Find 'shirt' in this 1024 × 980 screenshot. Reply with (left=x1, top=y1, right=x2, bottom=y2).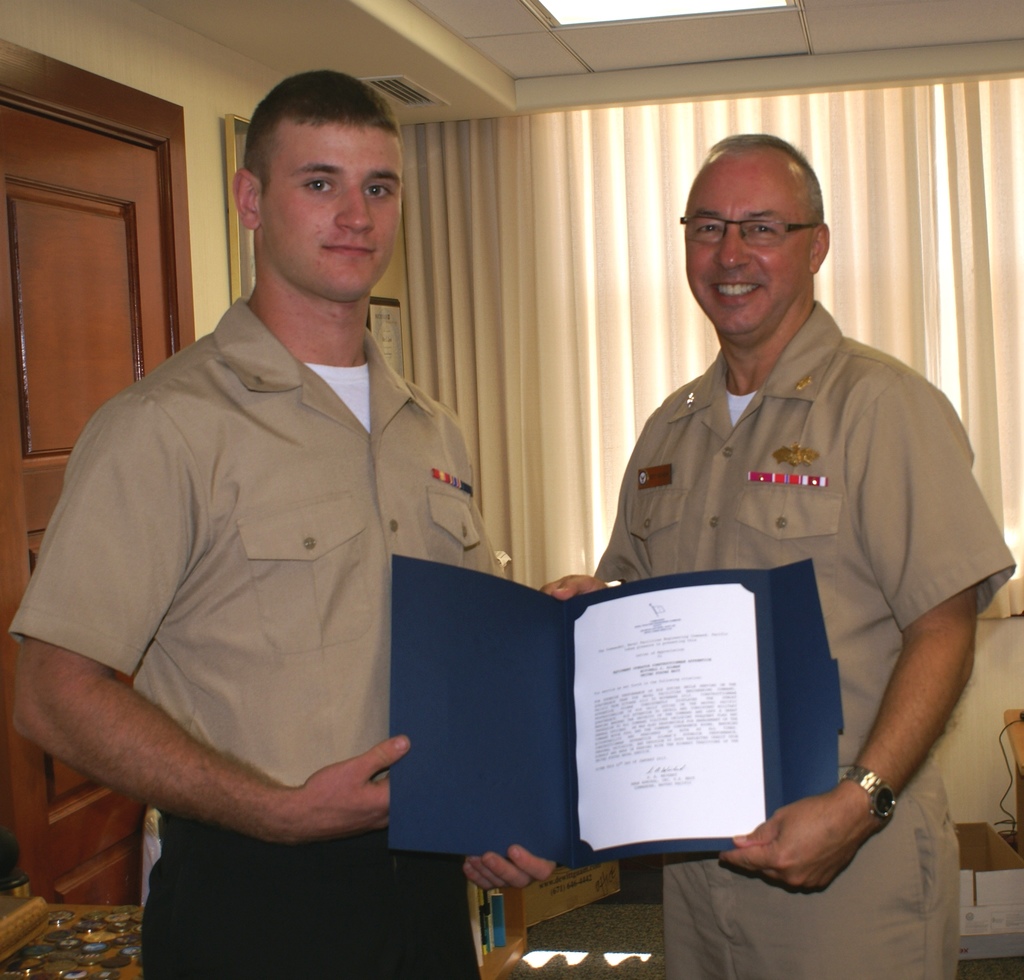
(left=595, top=296, right=1019, bottom=770).
